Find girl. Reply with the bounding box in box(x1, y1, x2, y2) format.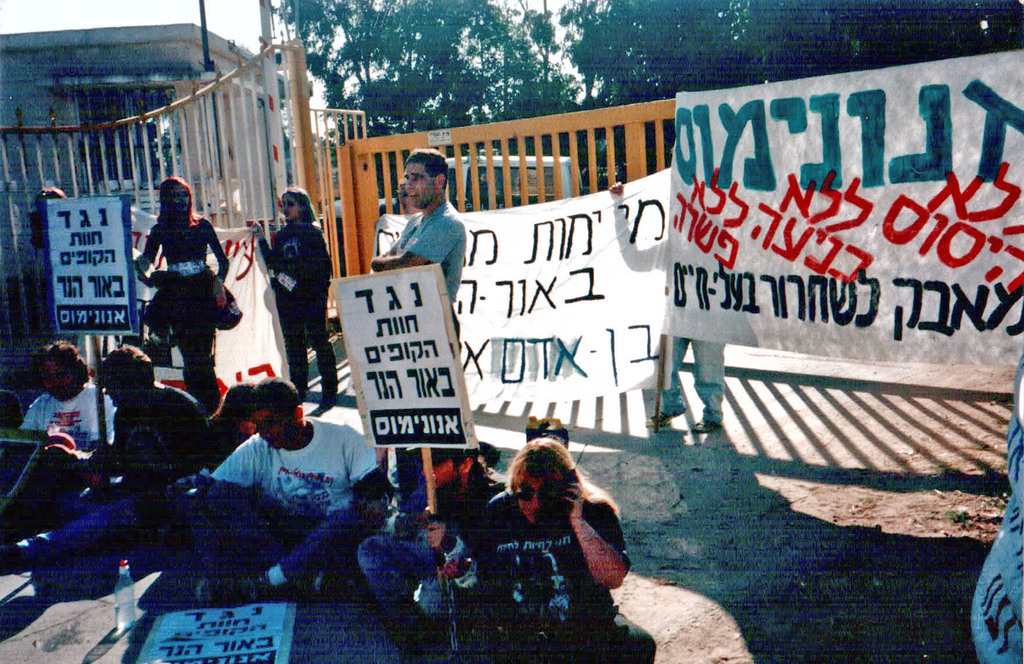
box(252, 187, 333, 405).
